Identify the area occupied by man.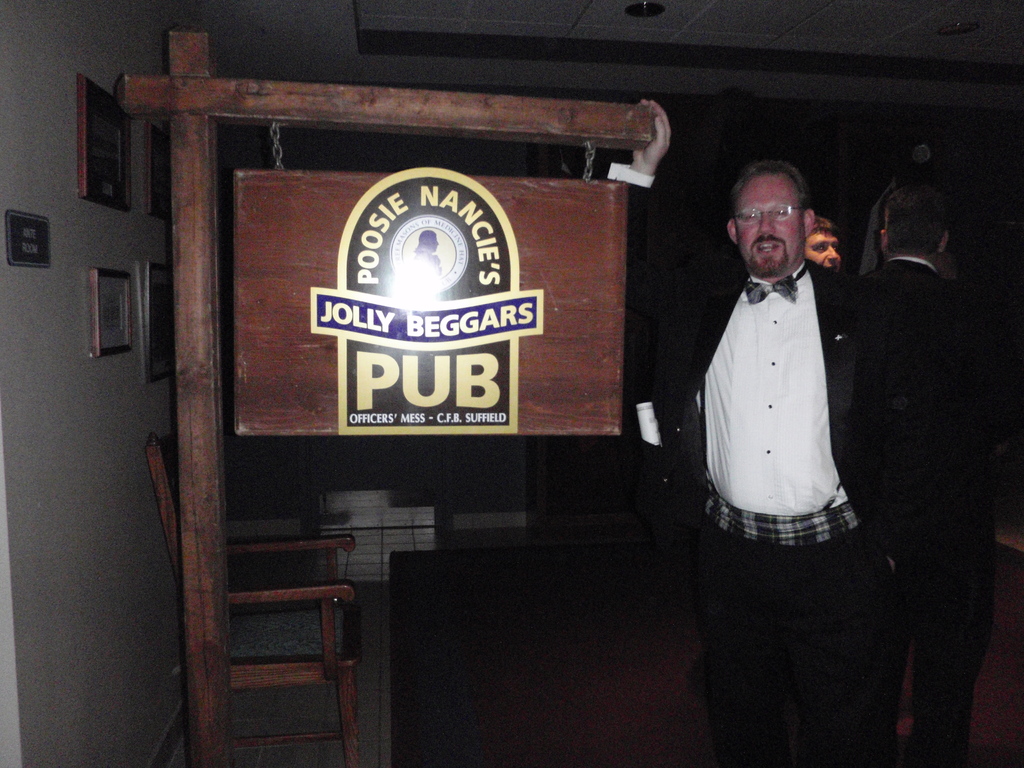
Area: box=[853, 187, 1016, 761].
